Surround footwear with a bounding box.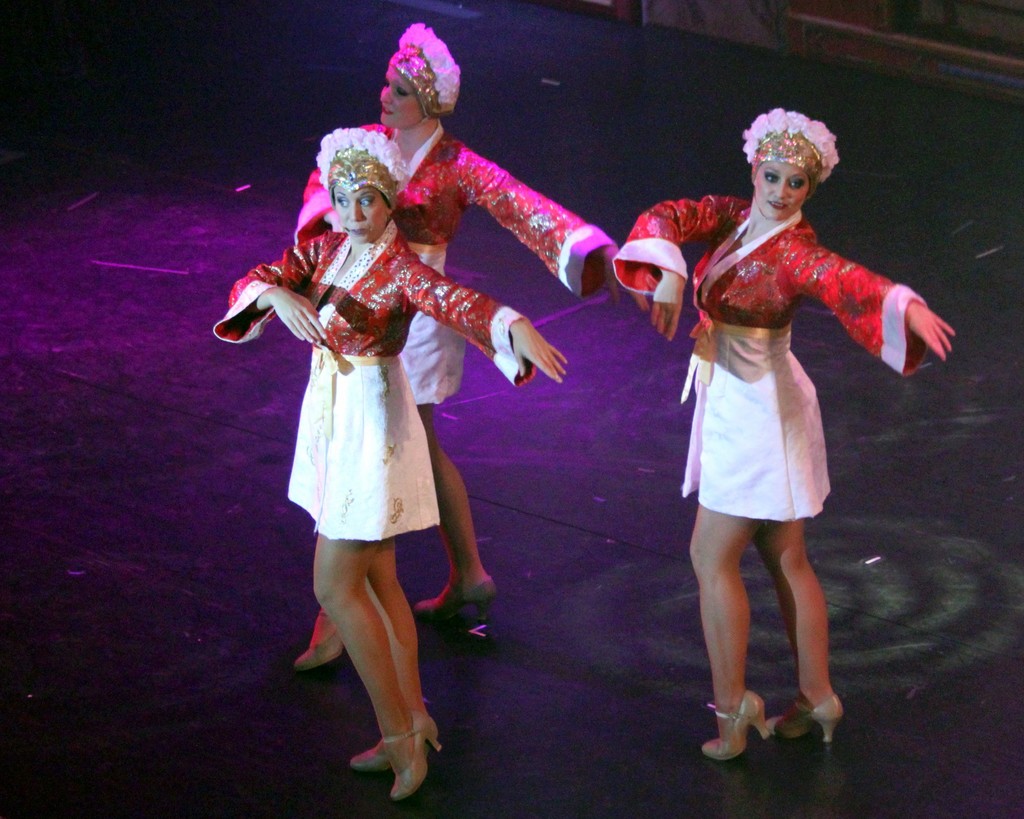
x1=774, y1=695, x2=842, y2=741.
